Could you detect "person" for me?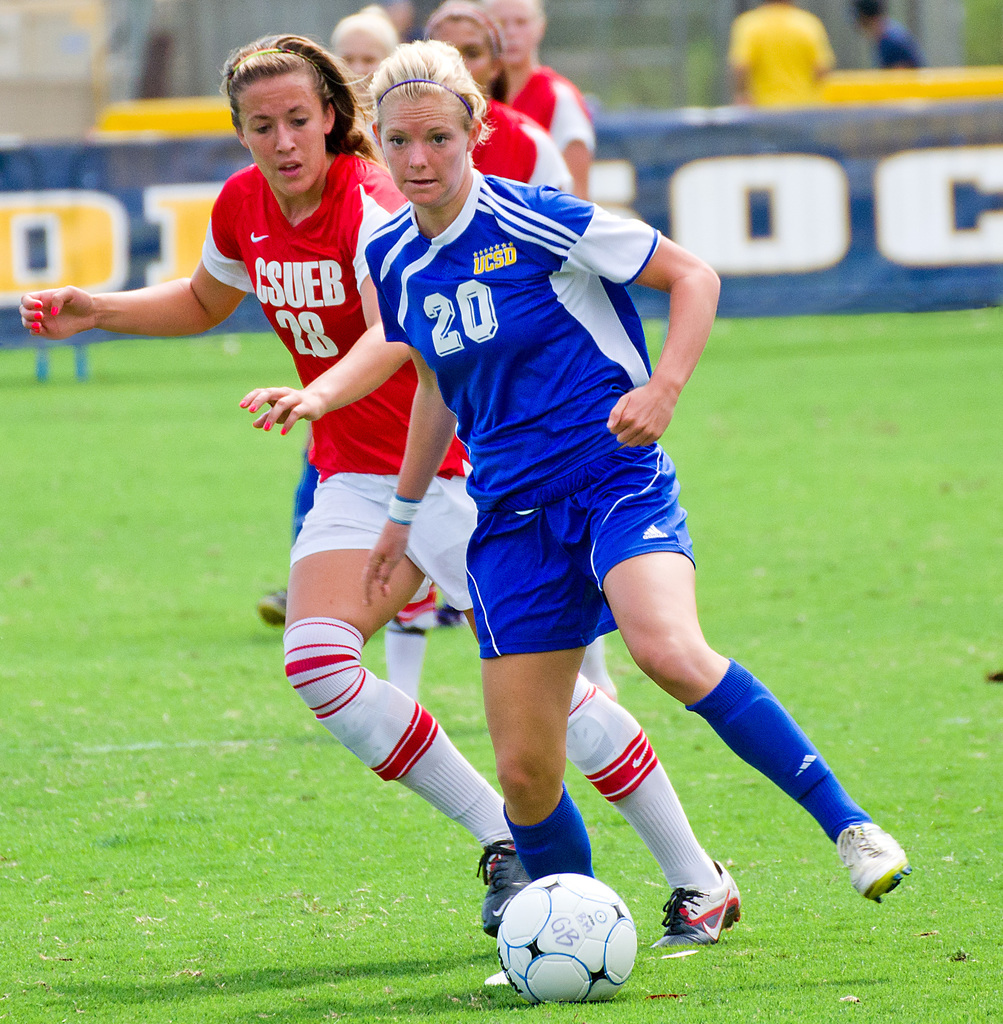
Detection result: <bbox>729, 0, 839, 106</bbox>.
